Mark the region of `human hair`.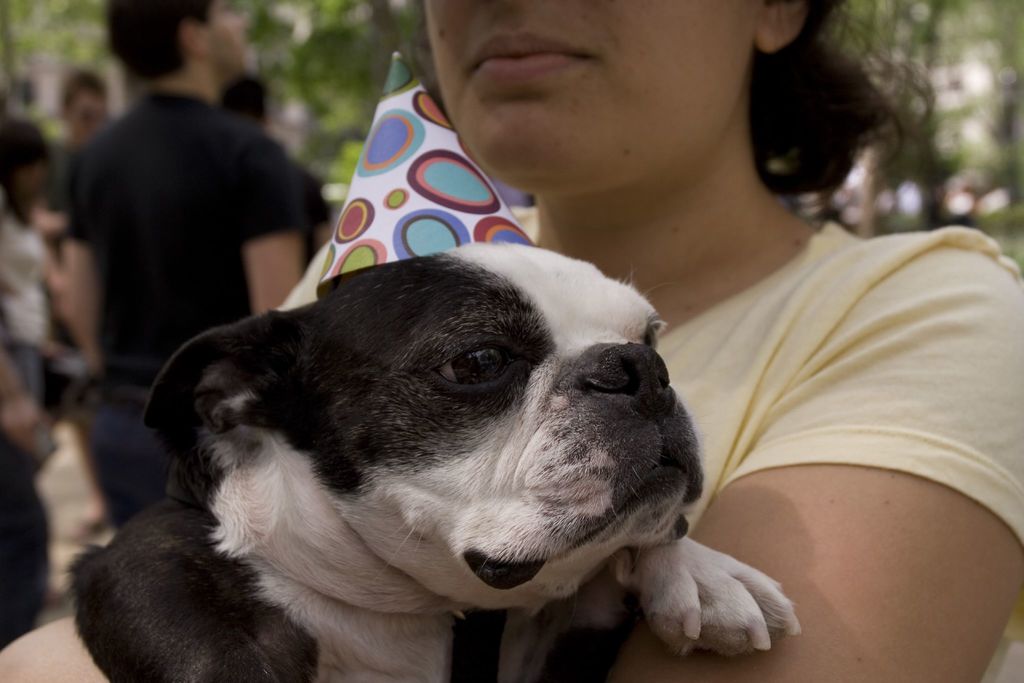
Region: bbox=(102, 0, 210, 94).
